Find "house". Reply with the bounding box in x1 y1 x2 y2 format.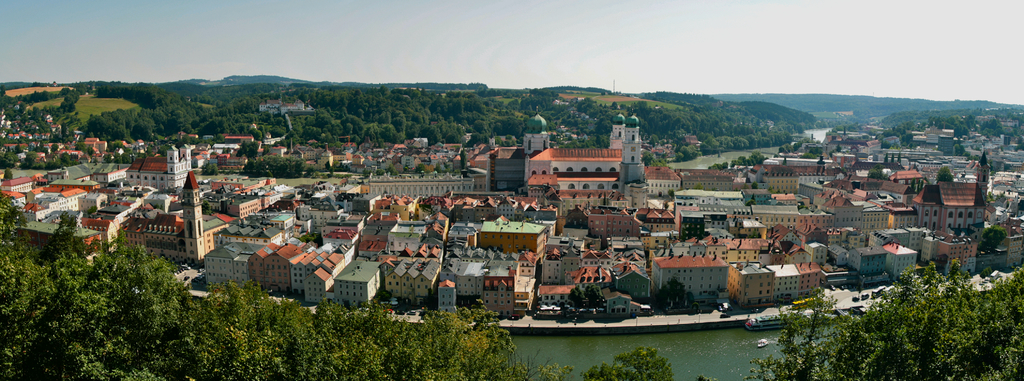
915 184 981 236.
